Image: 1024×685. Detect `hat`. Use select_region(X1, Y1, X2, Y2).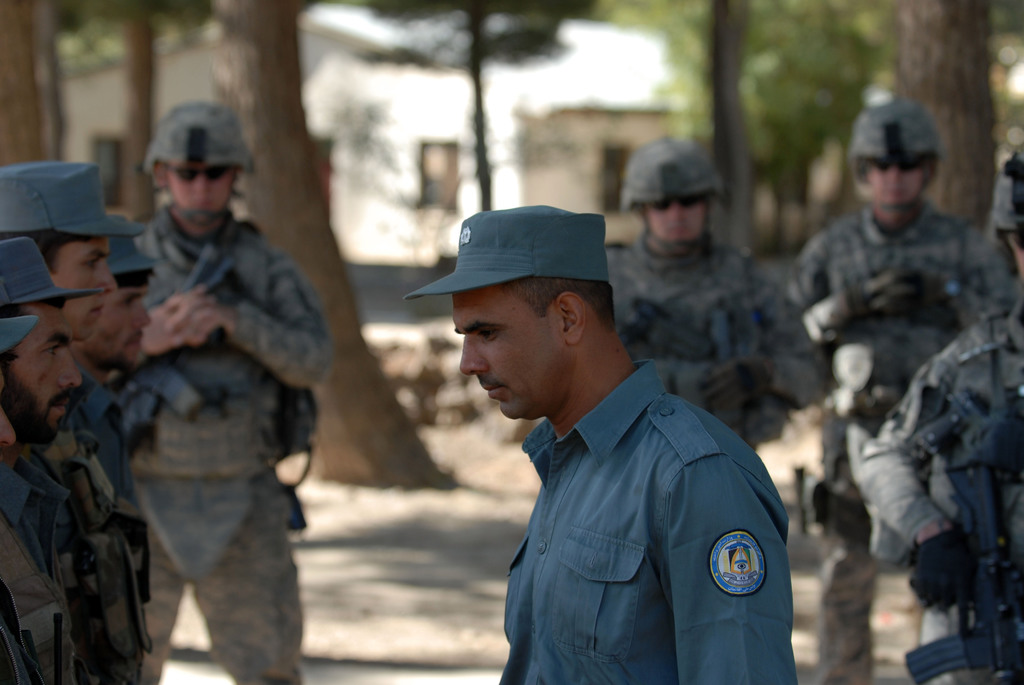
select_region(404, 204, 607, 299).
